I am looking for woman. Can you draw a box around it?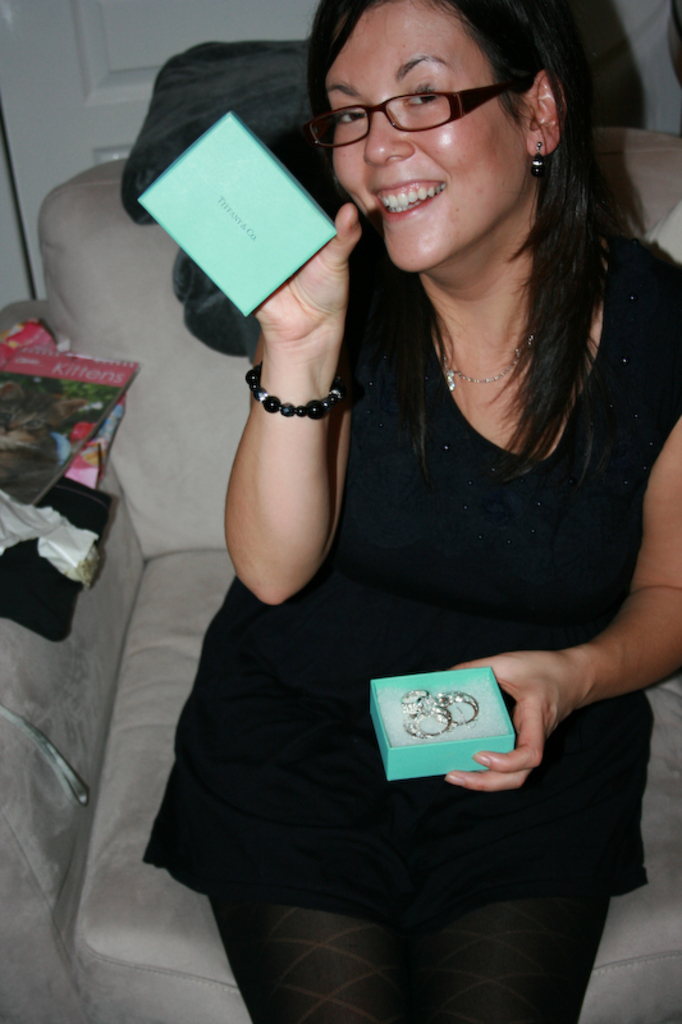
Sure, the bounding box is [left=147, top=0, right=681, bottom=1023].
